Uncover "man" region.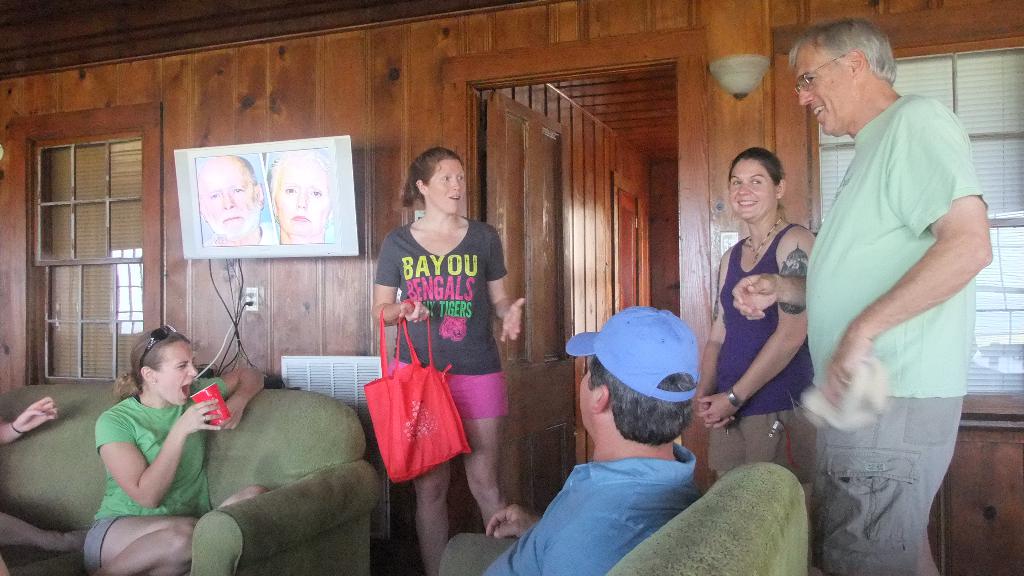
Uncovered: {"x1": 479, "y1": 302, "x2": 700, "y2": 575}.
